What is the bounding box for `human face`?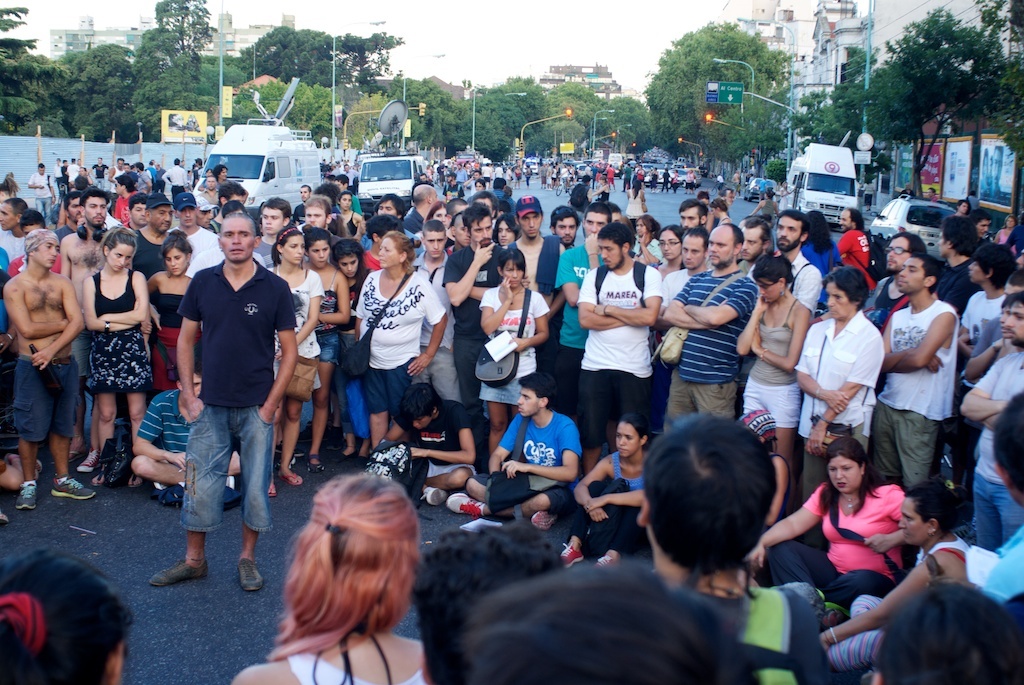
{"left": 122, "top": 165, "right": 130, "bottom": 174}.
